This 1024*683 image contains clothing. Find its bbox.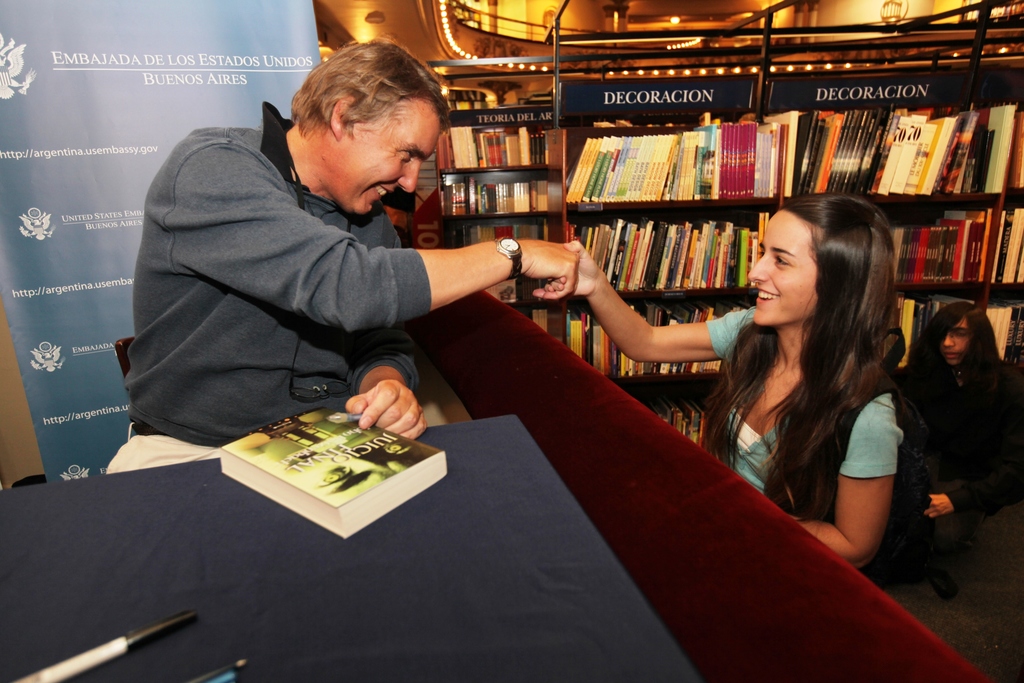
[left=701, top=299, right=906, bottom=518].
